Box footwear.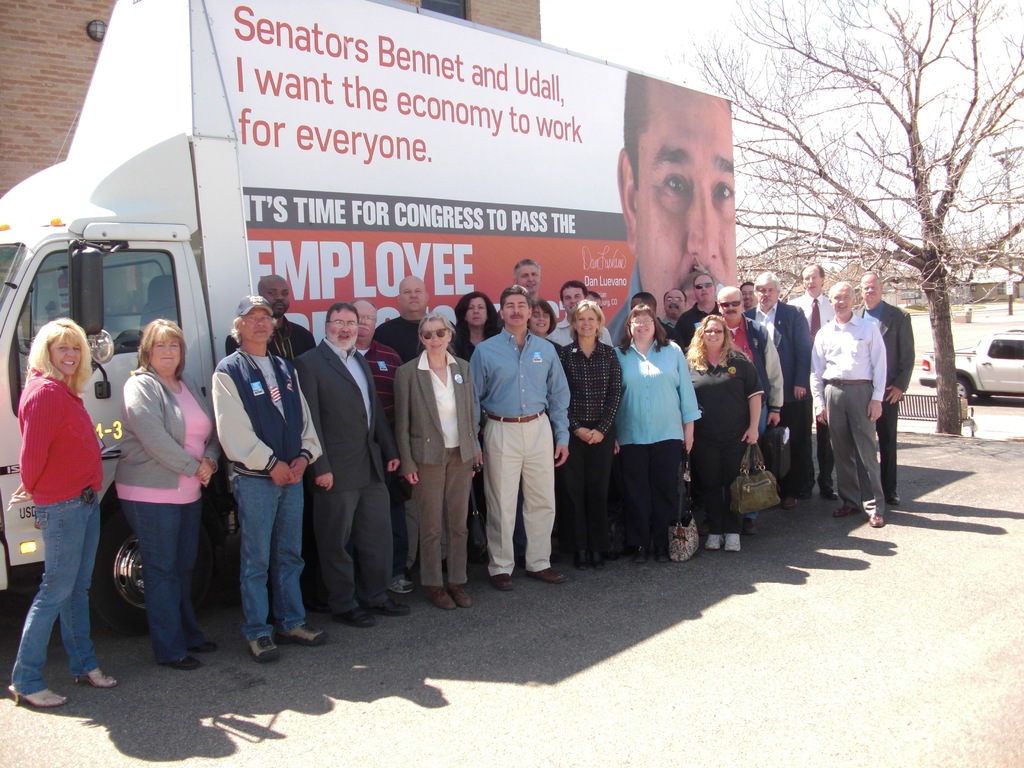
bbox=(801, 484, 813, 497).
